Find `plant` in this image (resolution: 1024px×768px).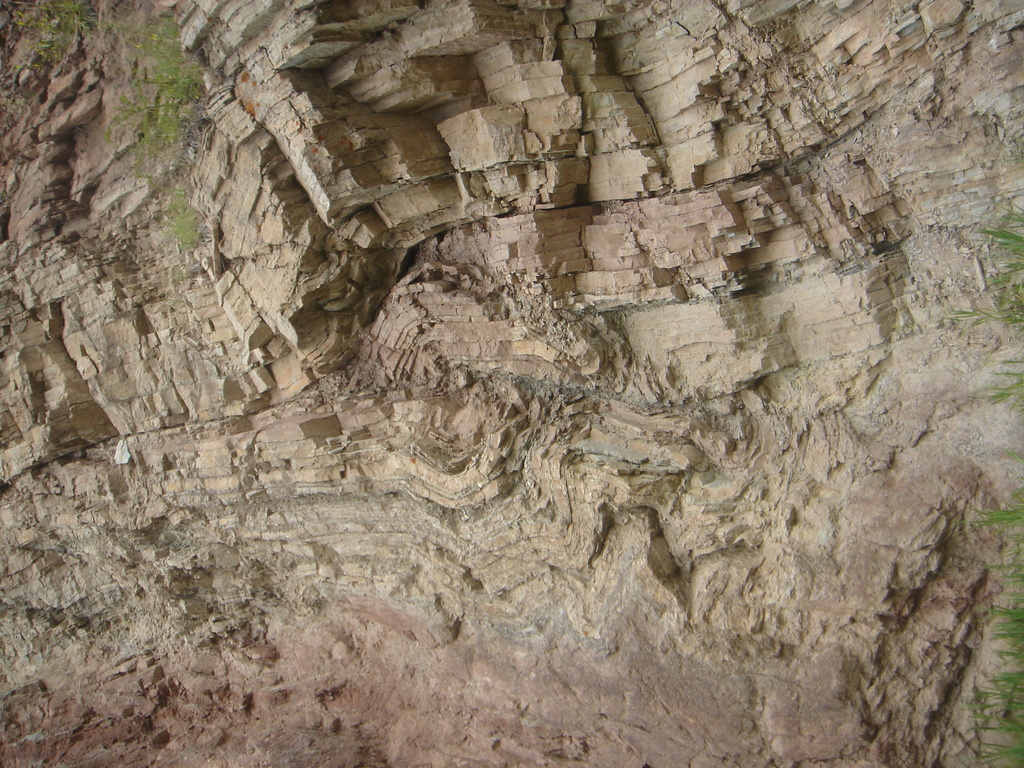
select_region(8, 86, 33, 120).
